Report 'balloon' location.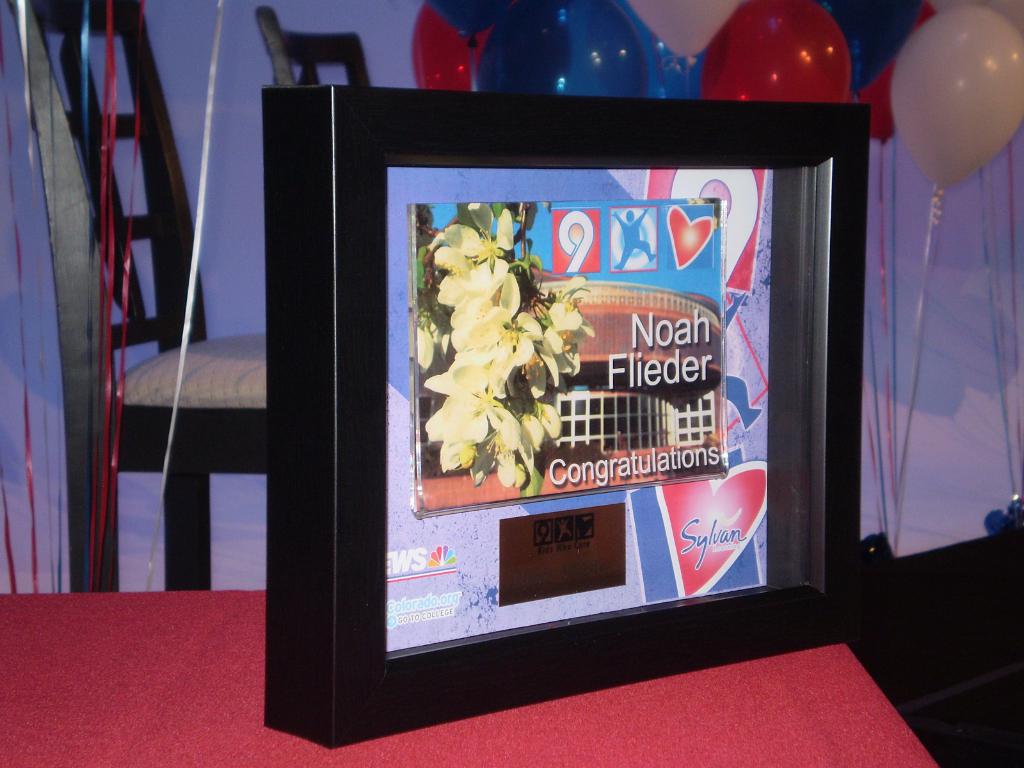
Report: detection(701, 0, 851, 102).
